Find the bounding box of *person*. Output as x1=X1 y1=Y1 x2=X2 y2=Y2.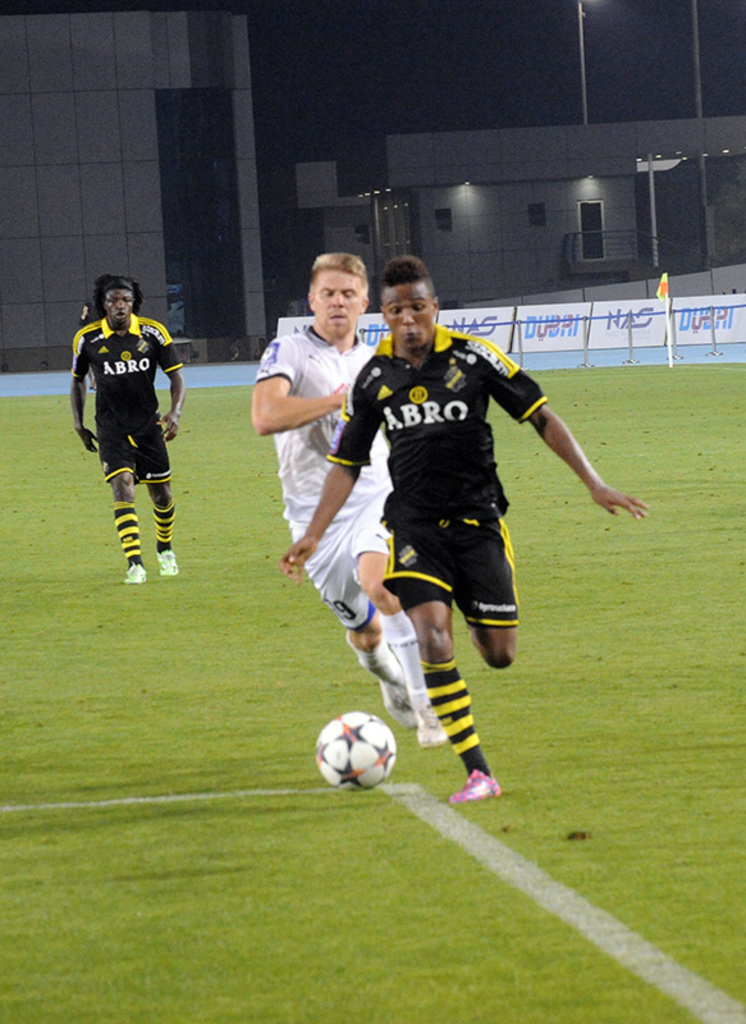
x1=299 y1=262 x2=654 y2=822.
